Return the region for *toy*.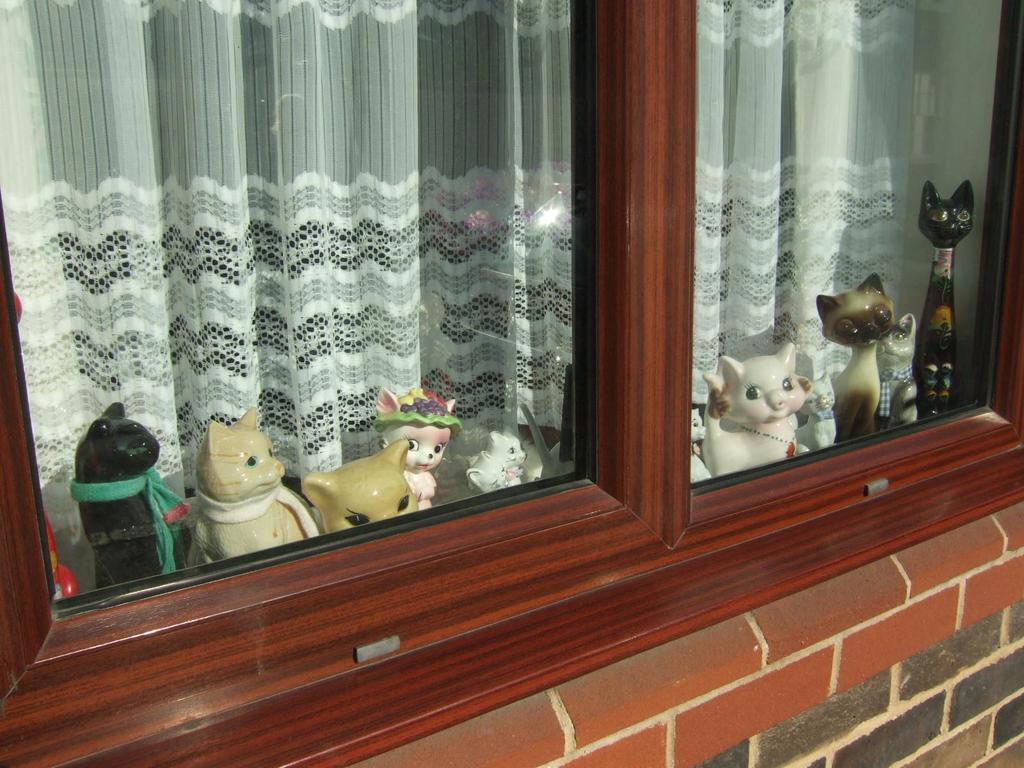
rect(863, 317, 912, 437).
